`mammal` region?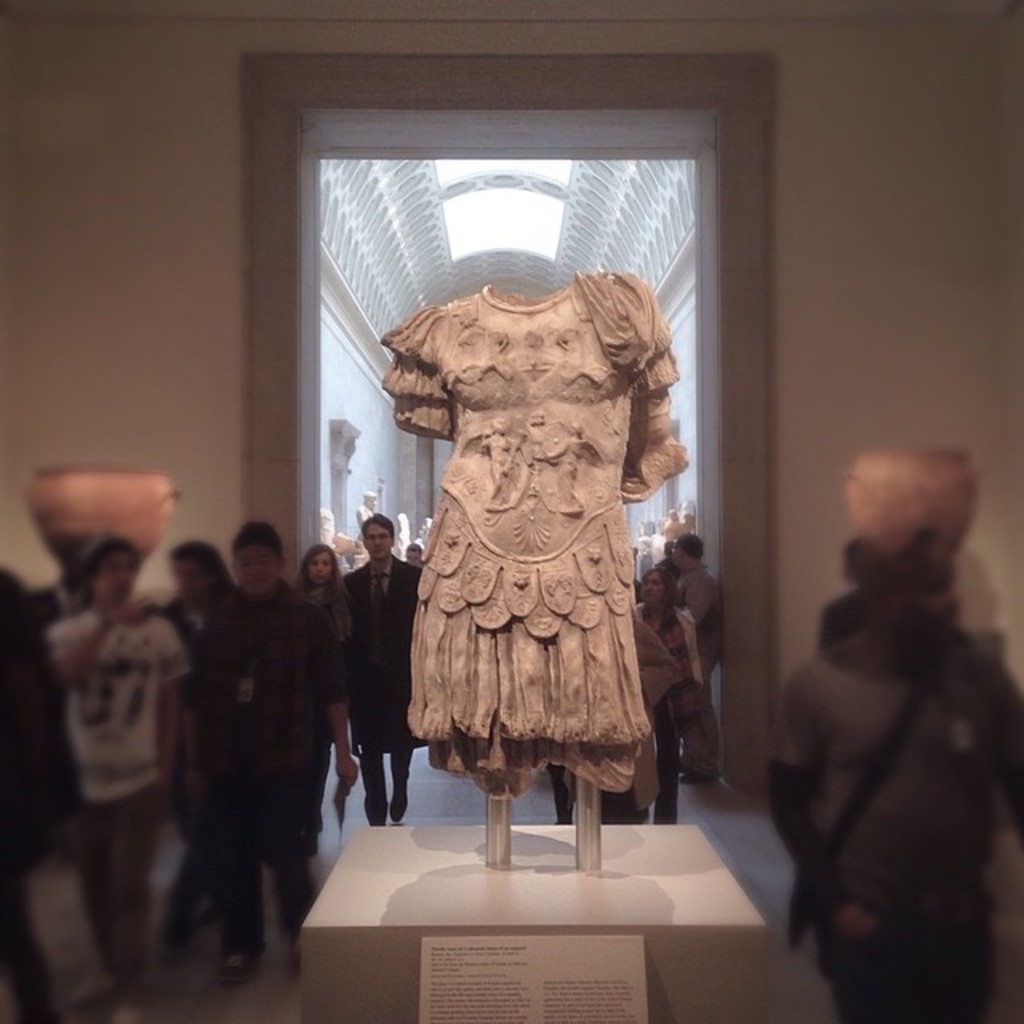
box=[314, 512, 354, 558]
